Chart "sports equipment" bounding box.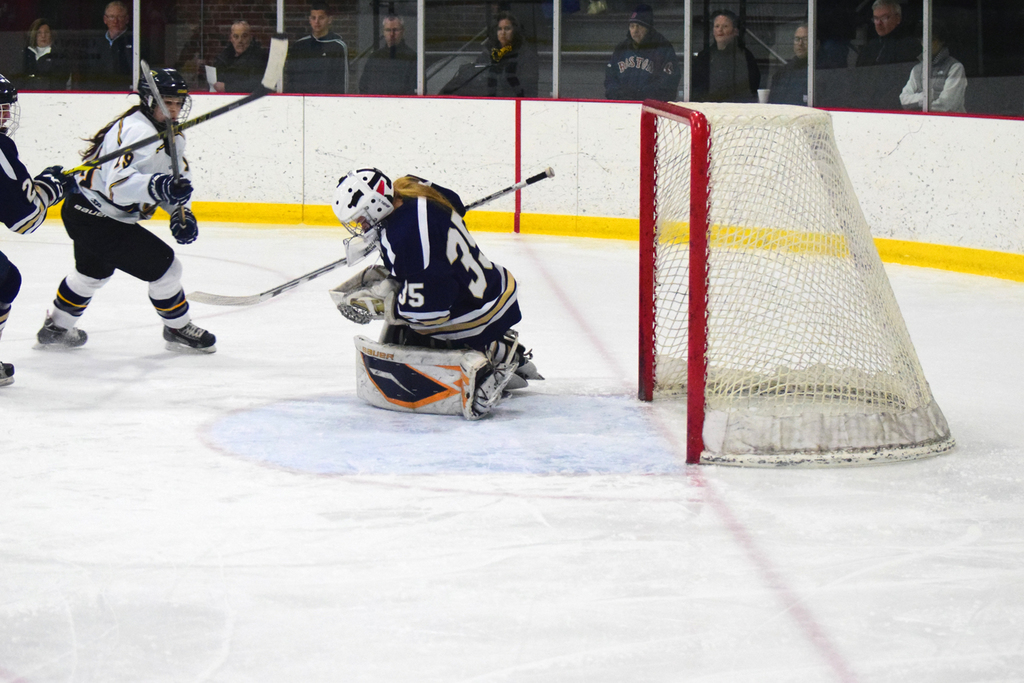
Charted: {"x1": 169, "y1": 204, "x2": 197, "y2": 248}.
